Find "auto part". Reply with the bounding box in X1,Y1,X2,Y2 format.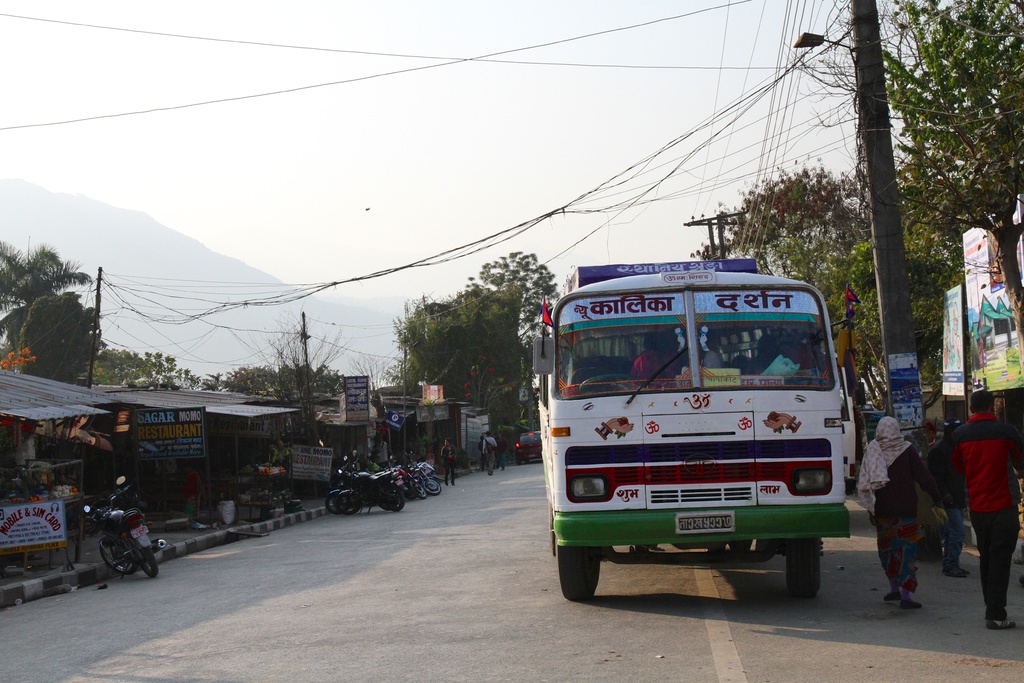
789,538,823,598.
